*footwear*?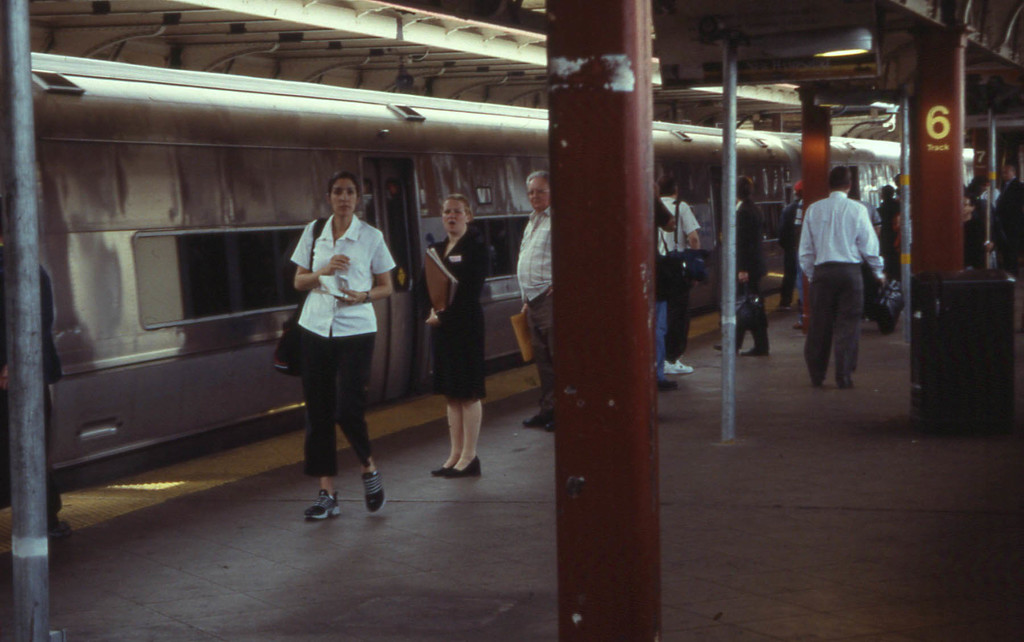
pyautogui.locateOnScreen(545, 420, 555, 432)
